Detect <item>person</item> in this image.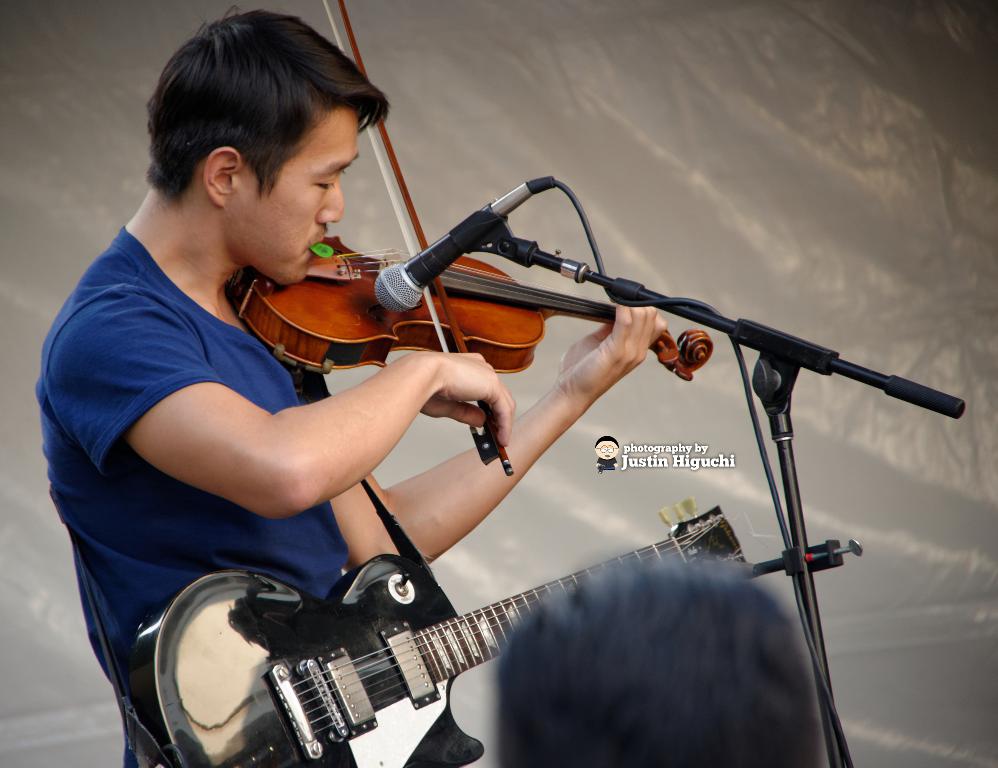
Detection: select_region(46, 4, 669, 767).
